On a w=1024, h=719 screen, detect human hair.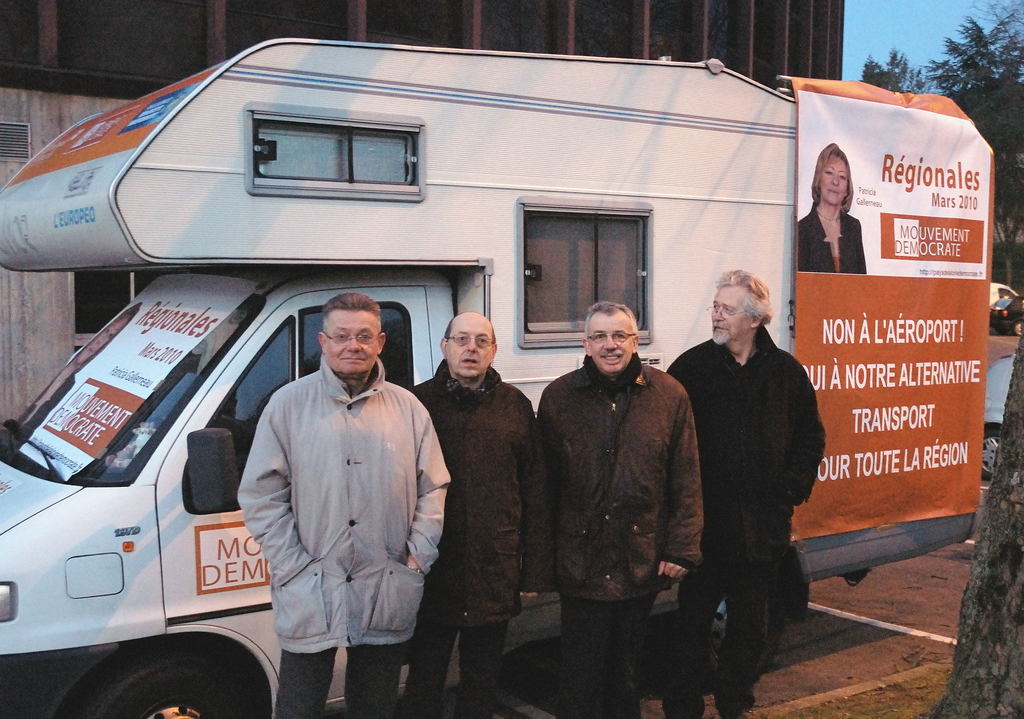
crop(445, 312, 495, 351).
